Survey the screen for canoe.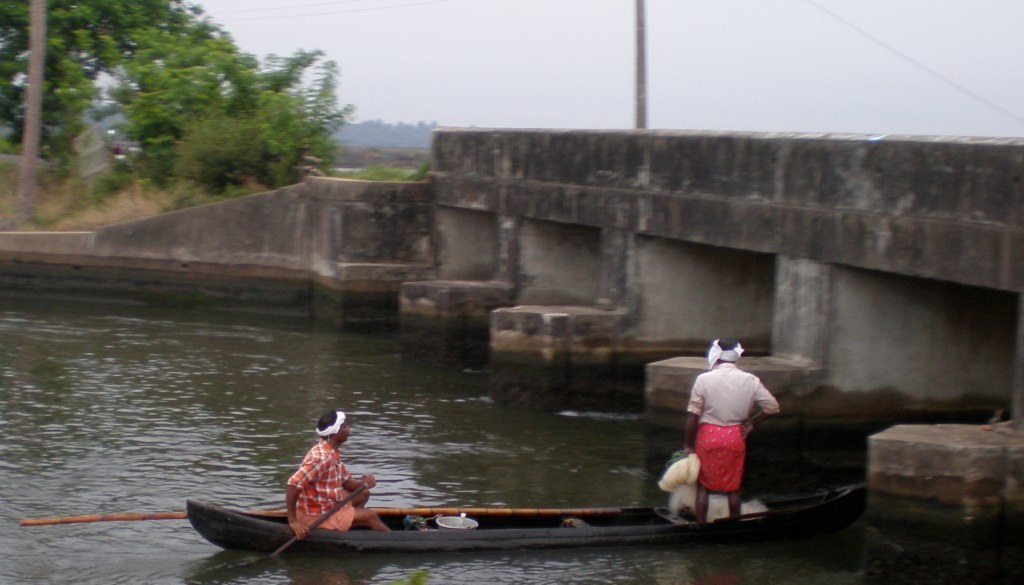
Survey found: bbox(172, 483, 889, 553).
